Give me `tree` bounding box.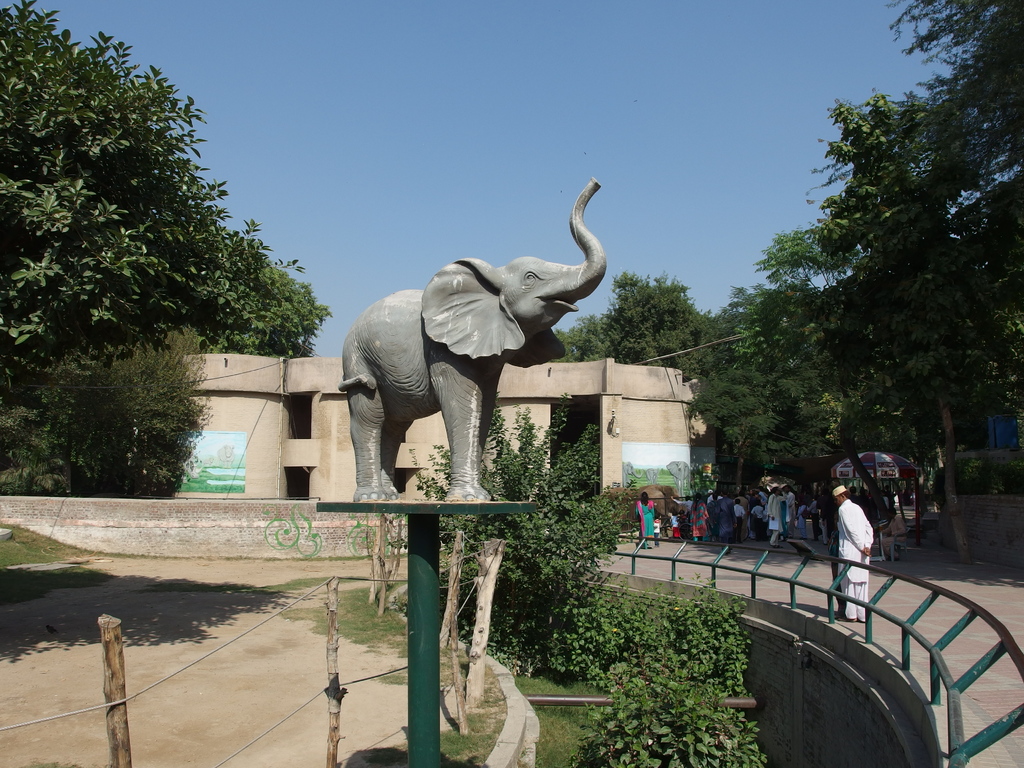
(left=803, top=0, right=1023, bottom=565).
